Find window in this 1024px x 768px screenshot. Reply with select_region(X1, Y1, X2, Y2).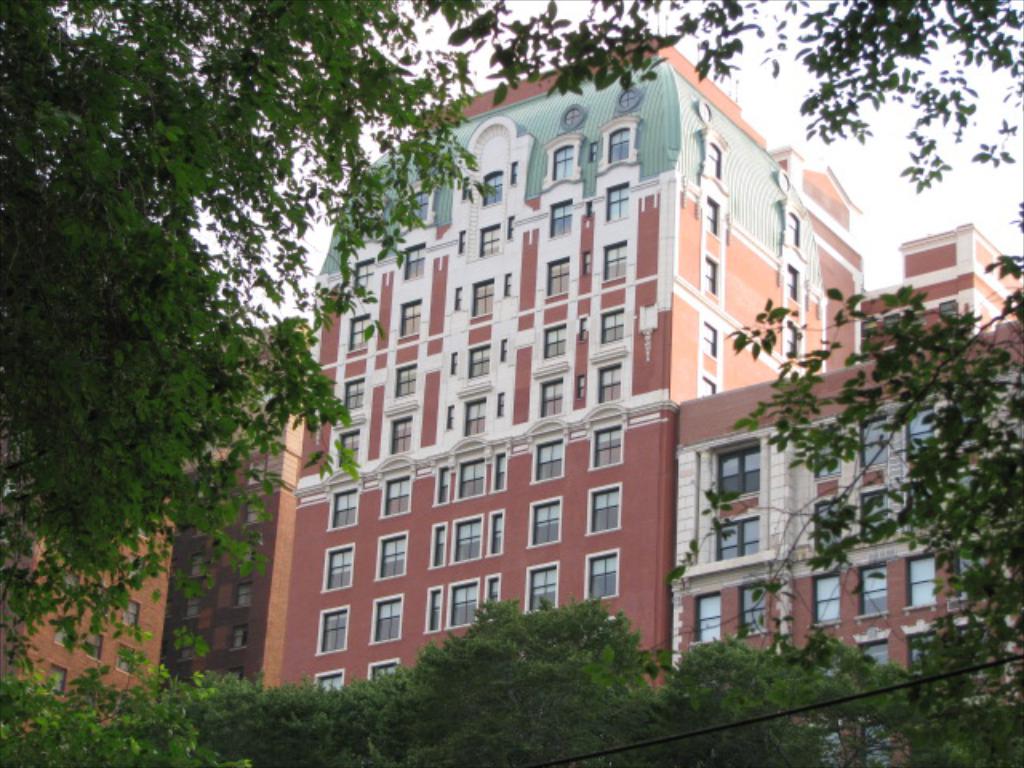
select_region(861, 413, 888, 467).
